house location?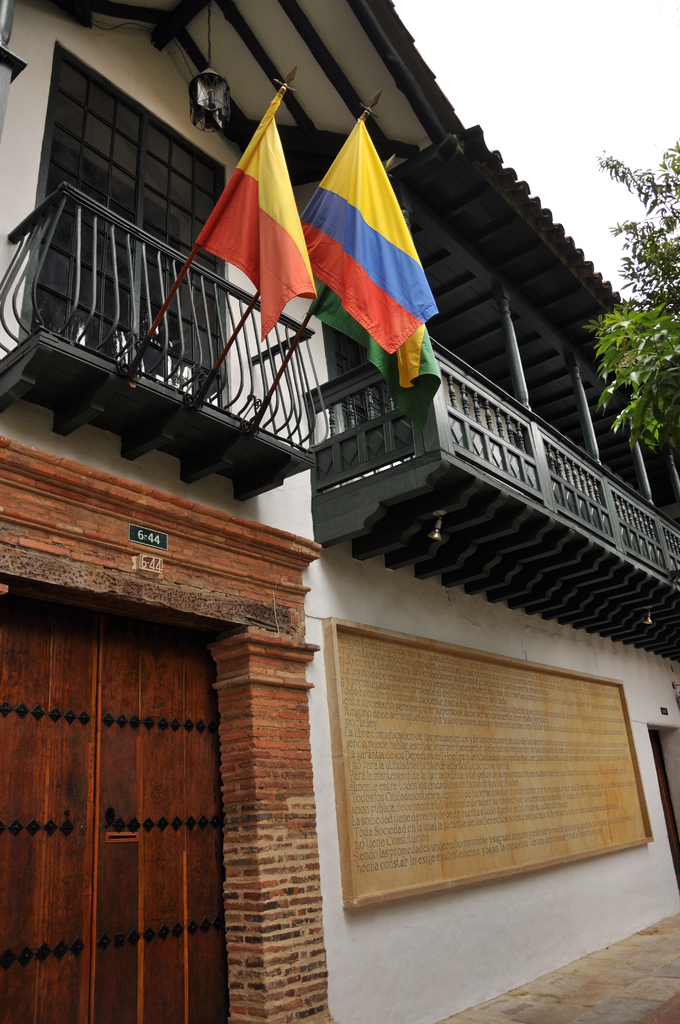
pyautogui.locateOnScreen(0, 0, 461, 1023)
